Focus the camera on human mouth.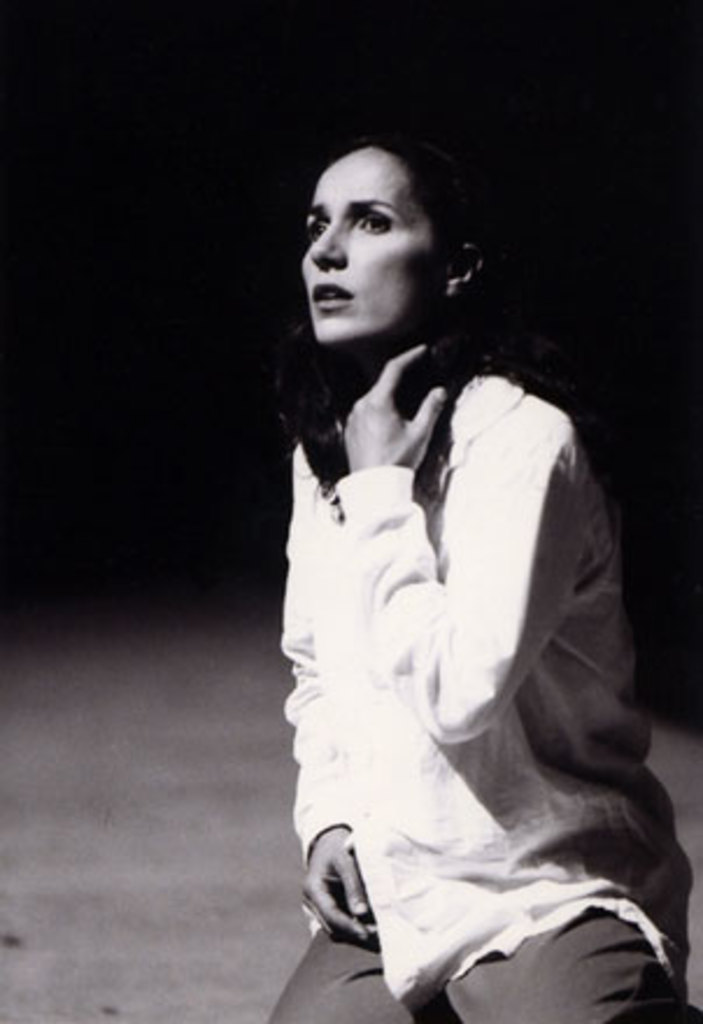
Focus region: l=312, t=284, r=352, b=307.
